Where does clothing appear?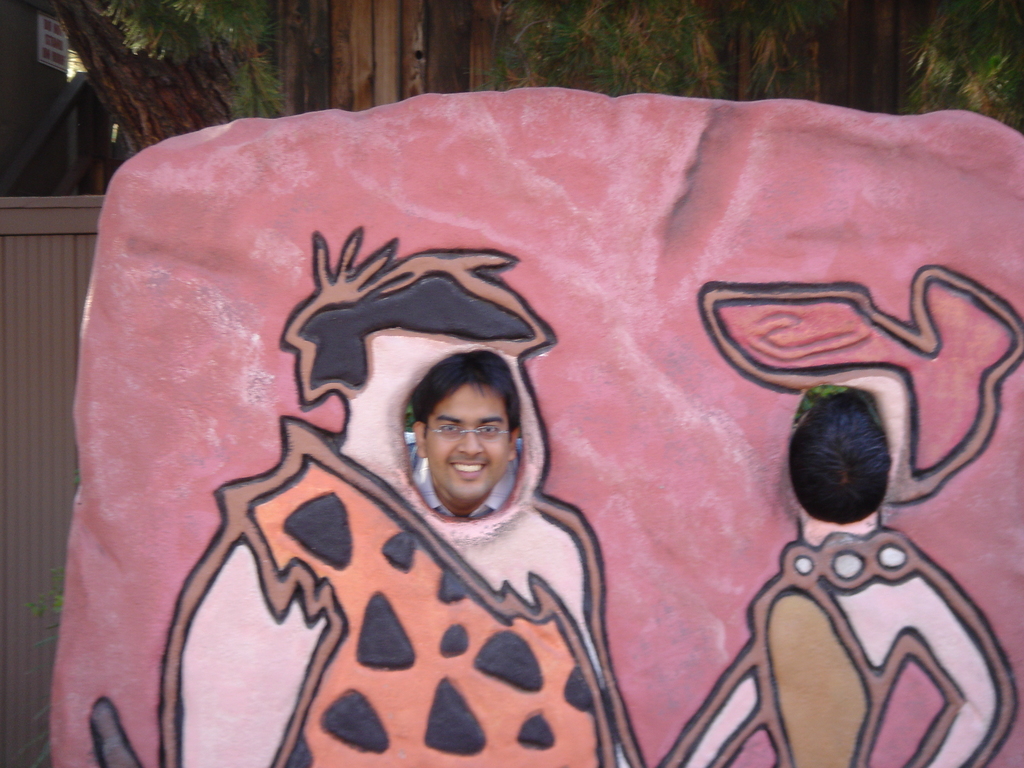
Appears at box=[380, 337, 564, 545].
